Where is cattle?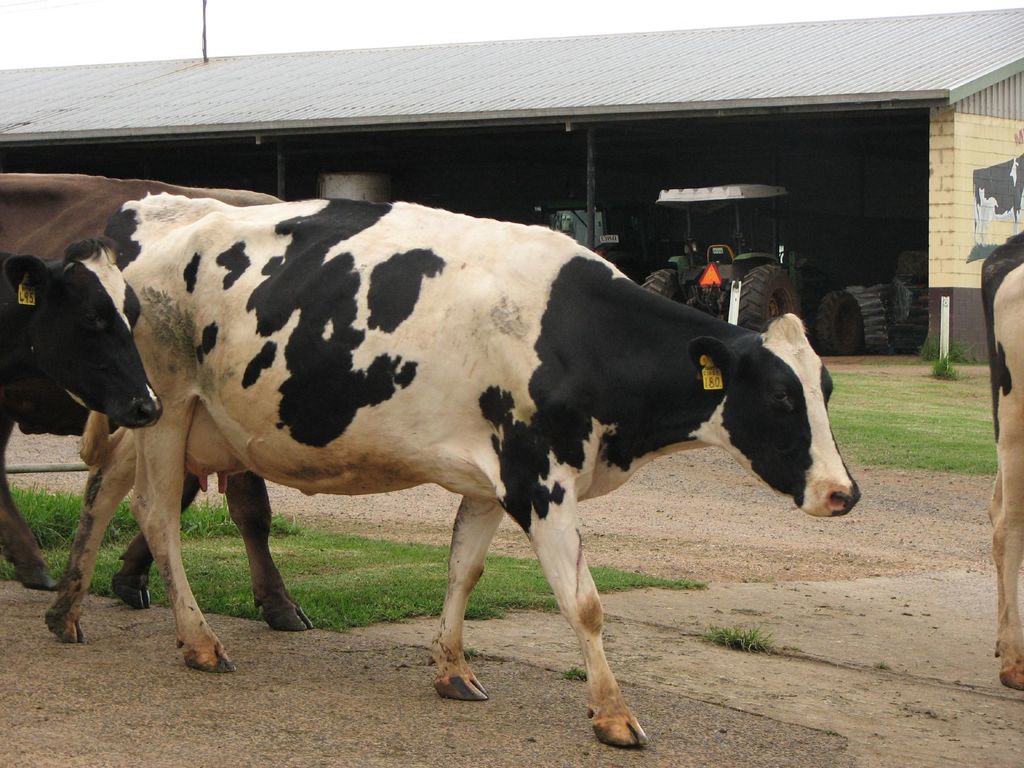
rect(49, 163, 881, 755).
